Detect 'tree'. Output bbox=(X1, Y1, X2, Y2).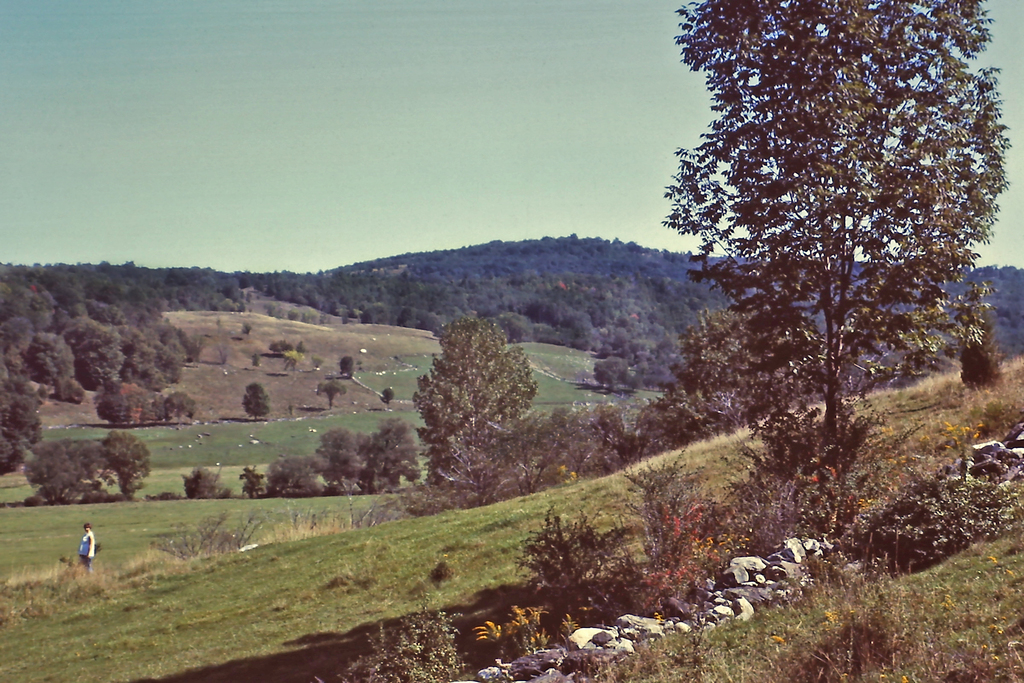
bbox=(280, 357, 301, 375).
